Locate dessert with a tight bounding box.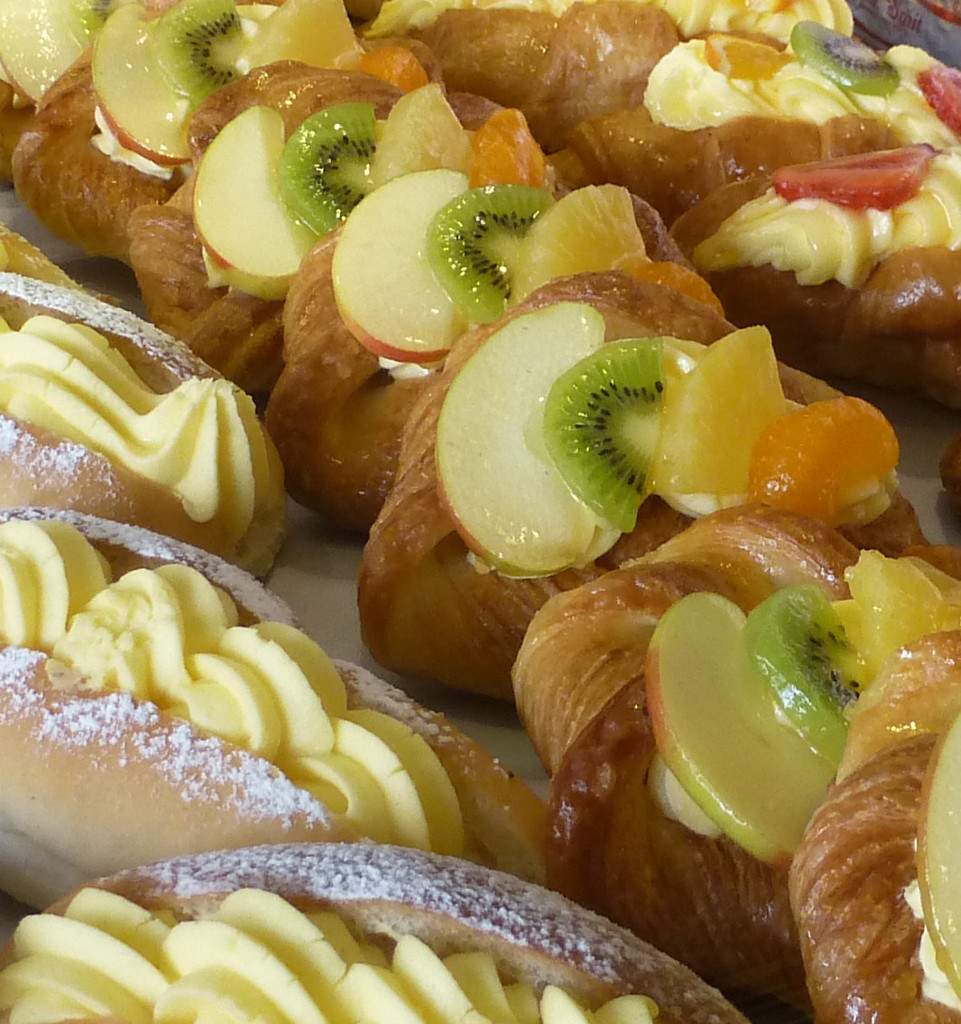
518/511/896/991.
